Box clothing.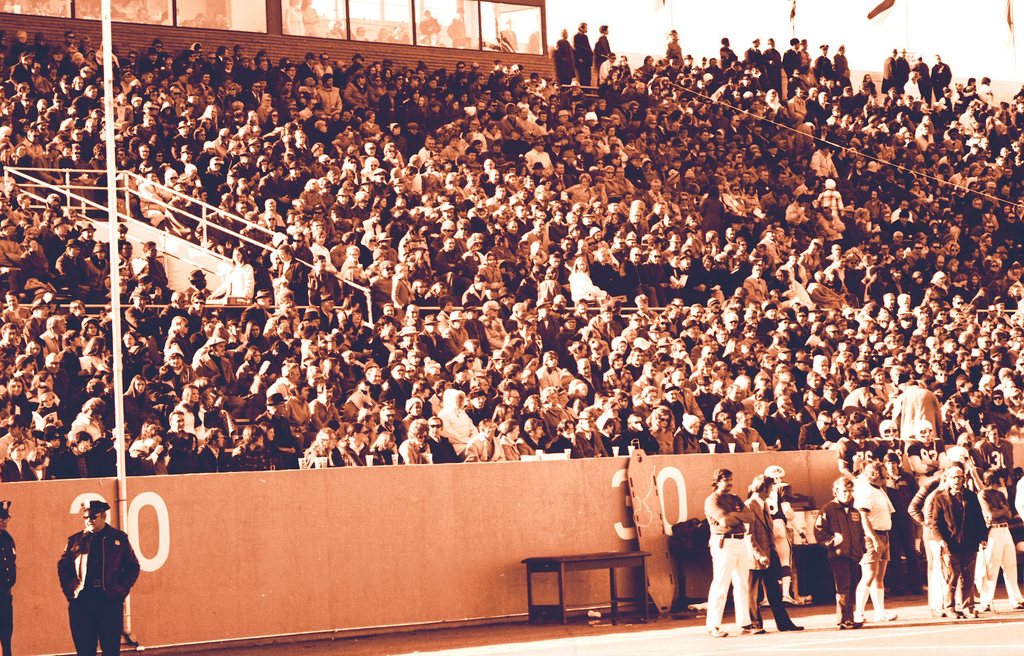
bbox=(980, 487, 1019, 610).
